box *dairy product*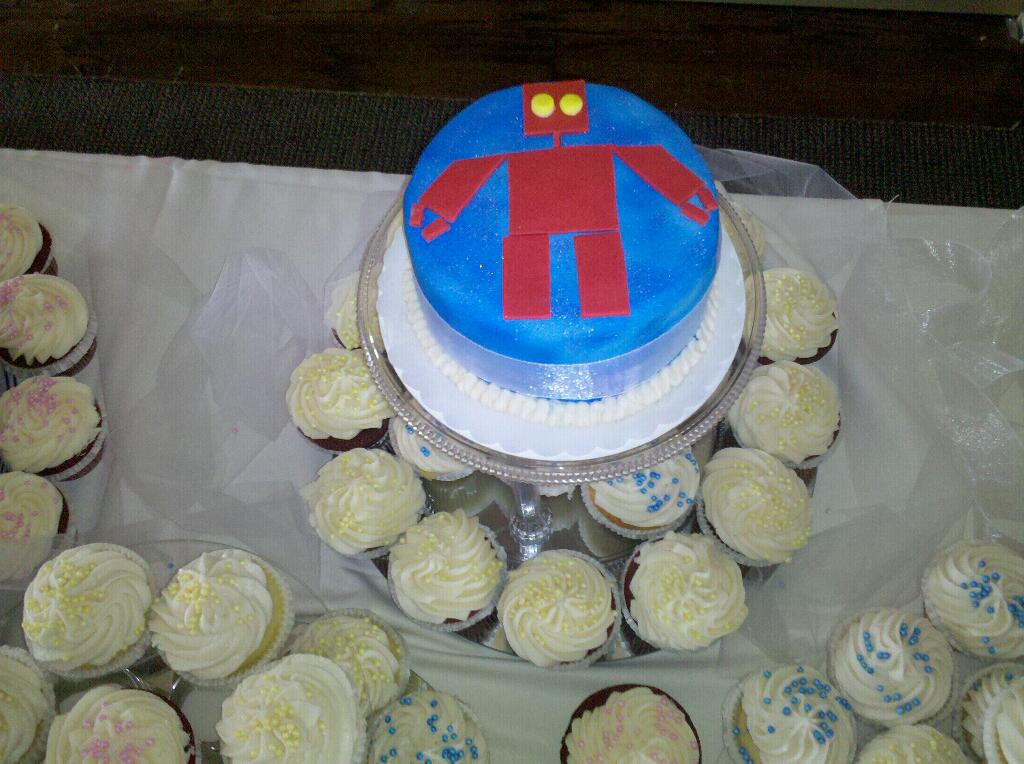
{"left": 596, "top": 448, "right": 703, "bottom": 531}
